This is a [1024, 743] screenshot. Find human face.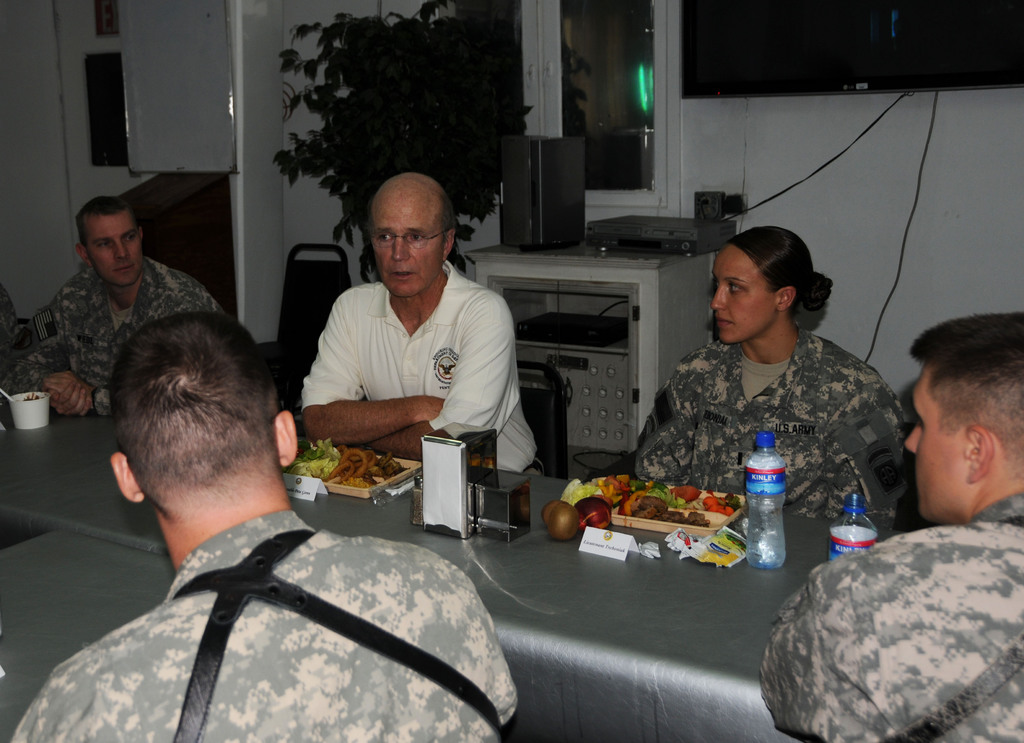
Bounding box: x1=371 y1=204 x2=444 y2=294.
